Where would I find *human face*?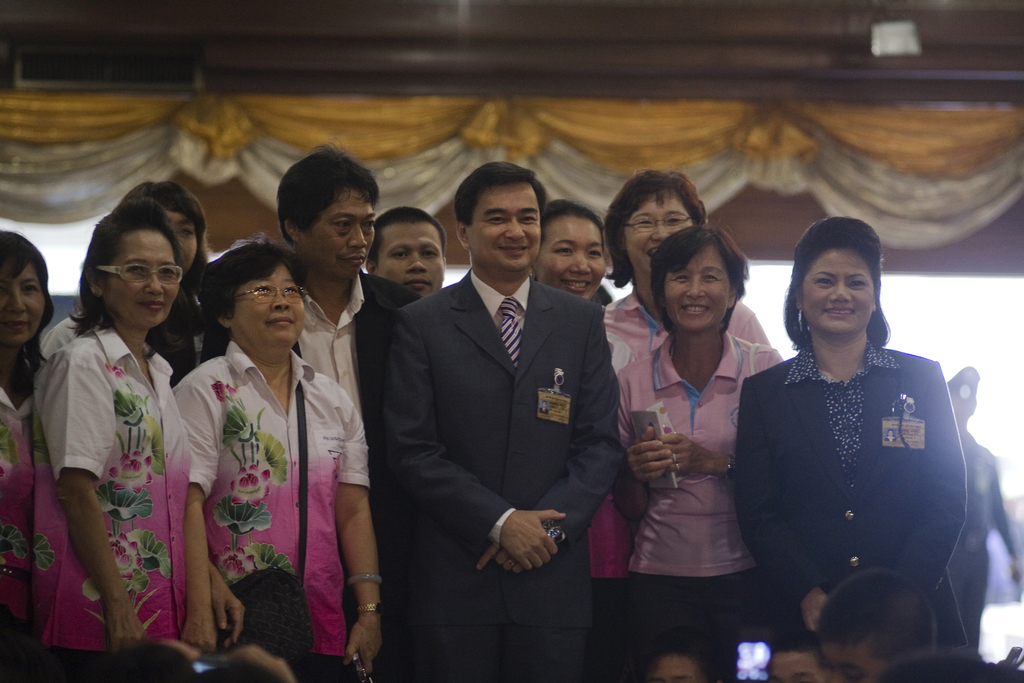
At bbox(470, 181, 541, 272).
